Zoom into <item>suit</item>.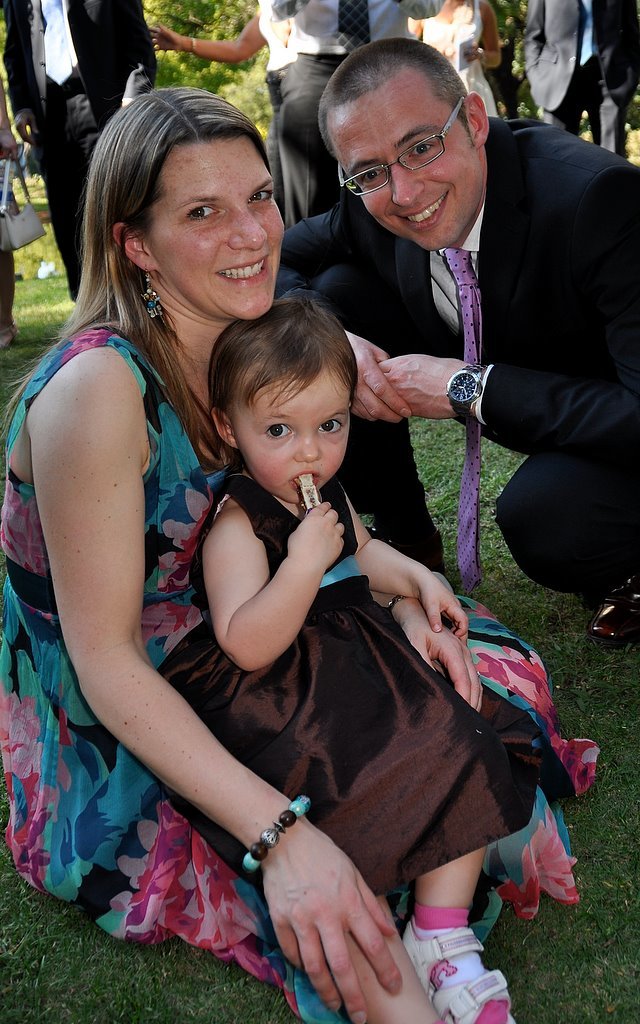
Zoom target: region(3, 0, 157, 300).
